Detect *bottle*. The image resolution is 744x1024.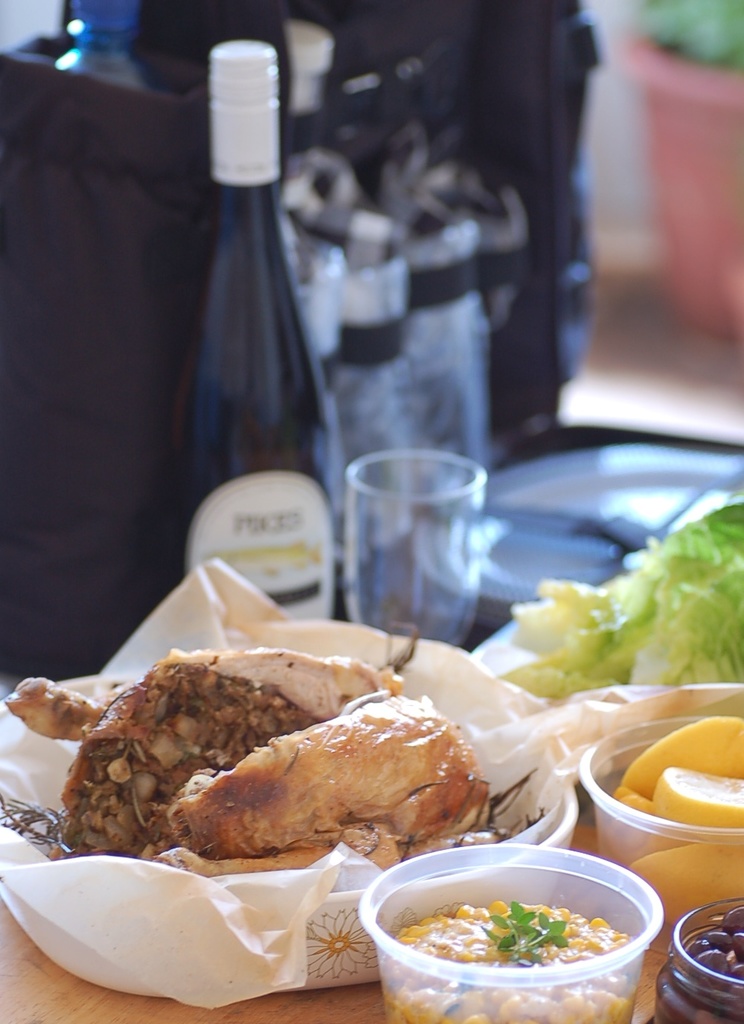
[190, 39, 330, 506].
